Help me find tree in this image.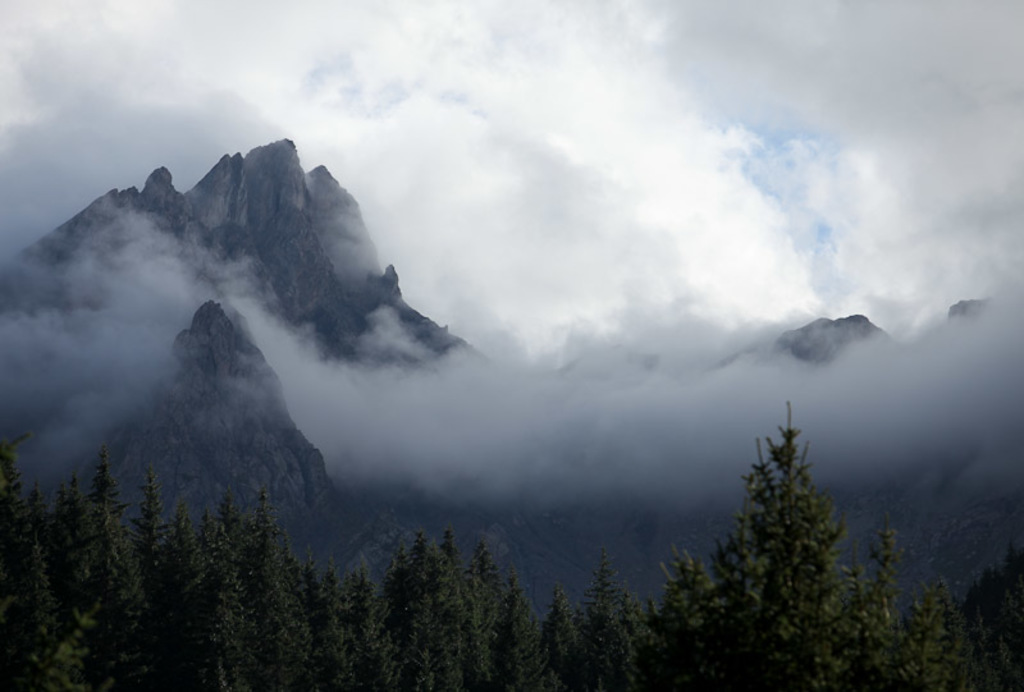
Found it: [722, 398, 852, 643].
